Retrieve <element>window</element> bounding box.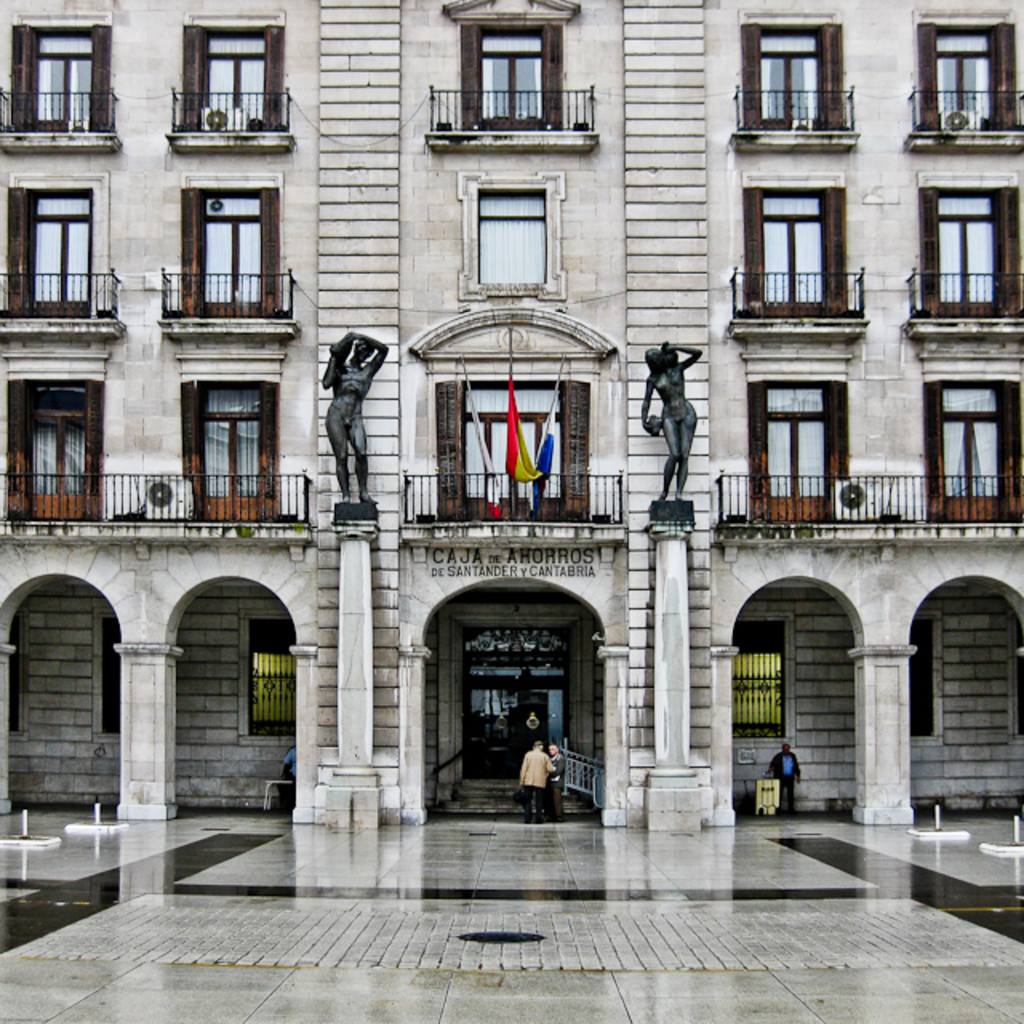
Bounding box: 176/187/283/317.
